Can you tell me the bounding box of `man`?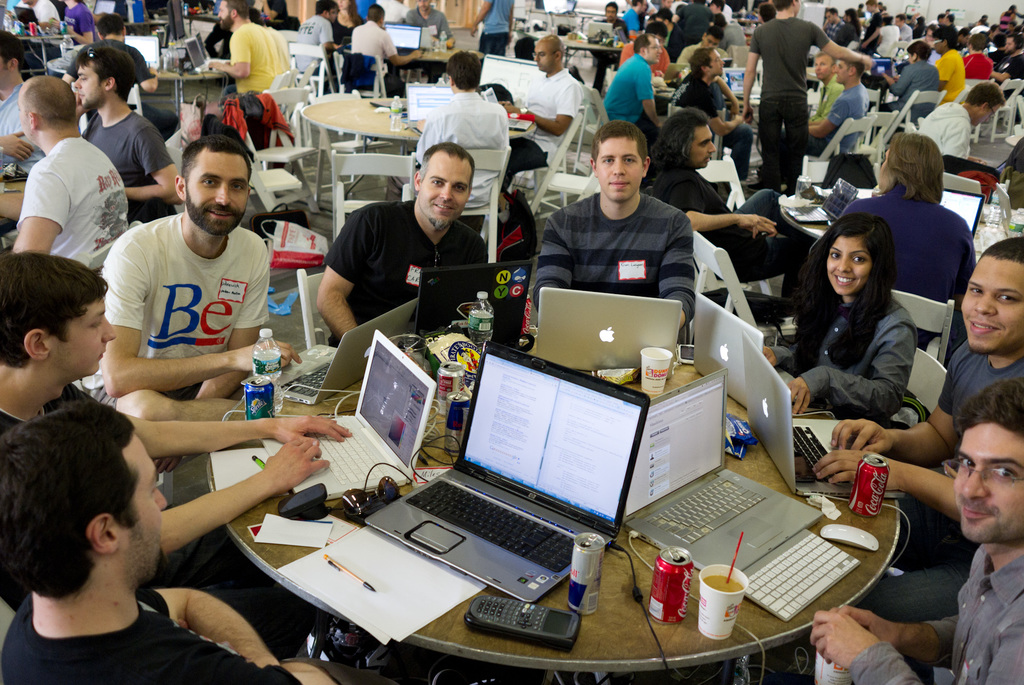
(x1=468, y1=0, x2=513, y2=58).
